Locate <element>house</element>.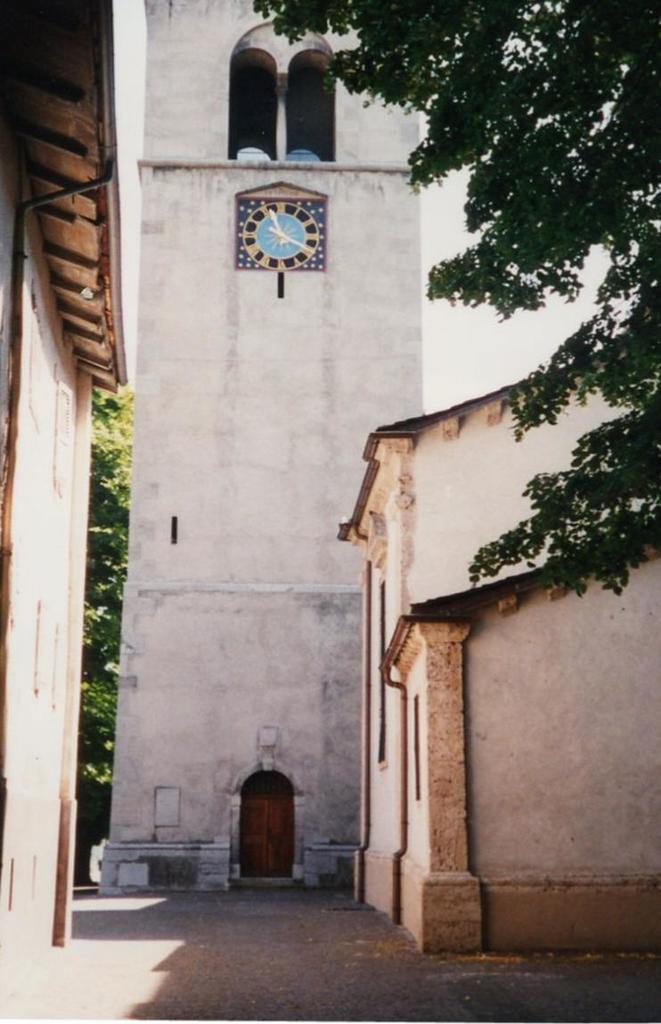
Bounding box: Rect(330, 362, 660, 949).
